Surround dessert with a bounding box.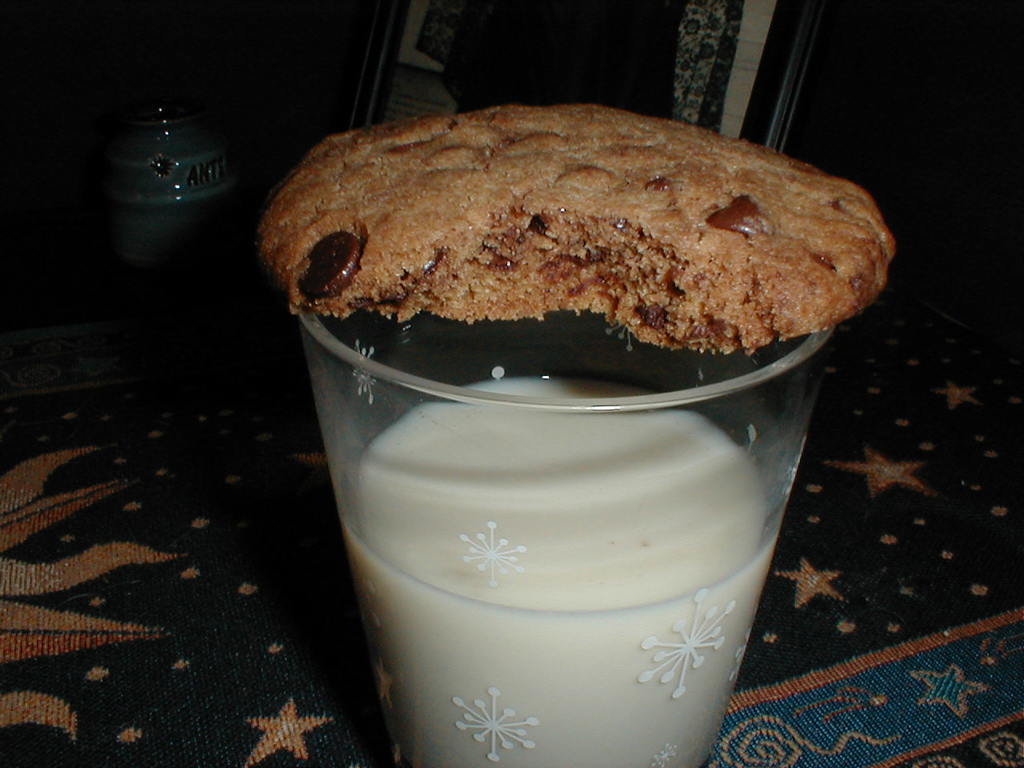
254/99/891/351.
